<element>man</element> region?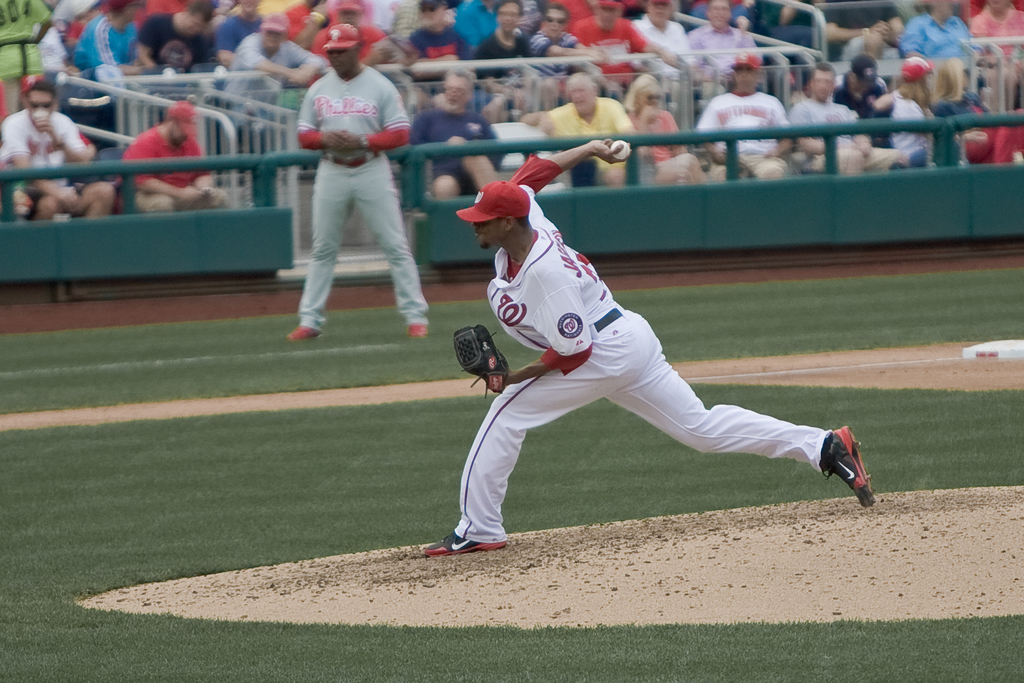
[216, 0, 268, 62]
